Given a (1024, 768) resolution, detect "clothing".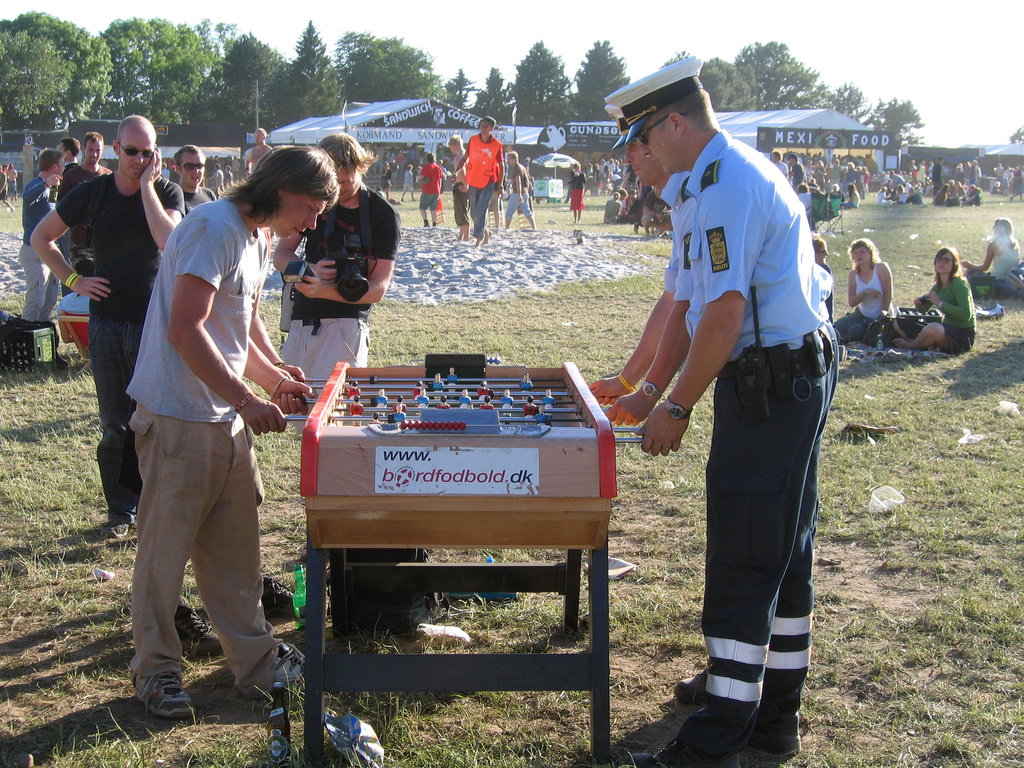
<region>664, 126, 833, 730</region>.
